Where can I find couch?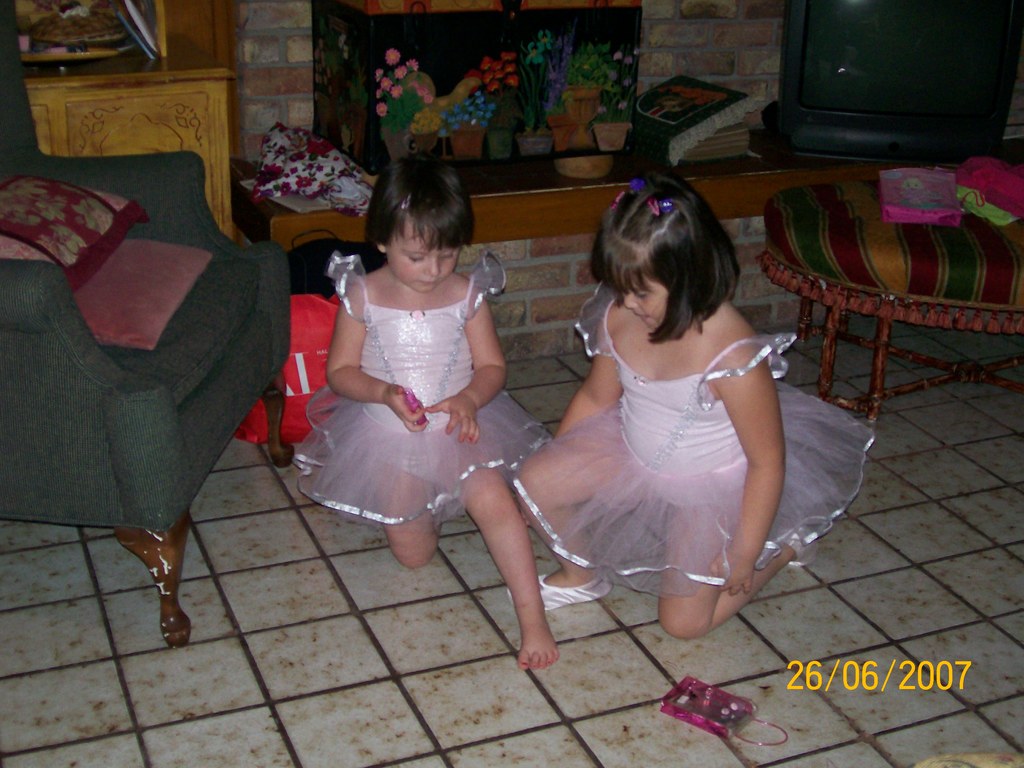
You can find it at 0/110/323/582.
